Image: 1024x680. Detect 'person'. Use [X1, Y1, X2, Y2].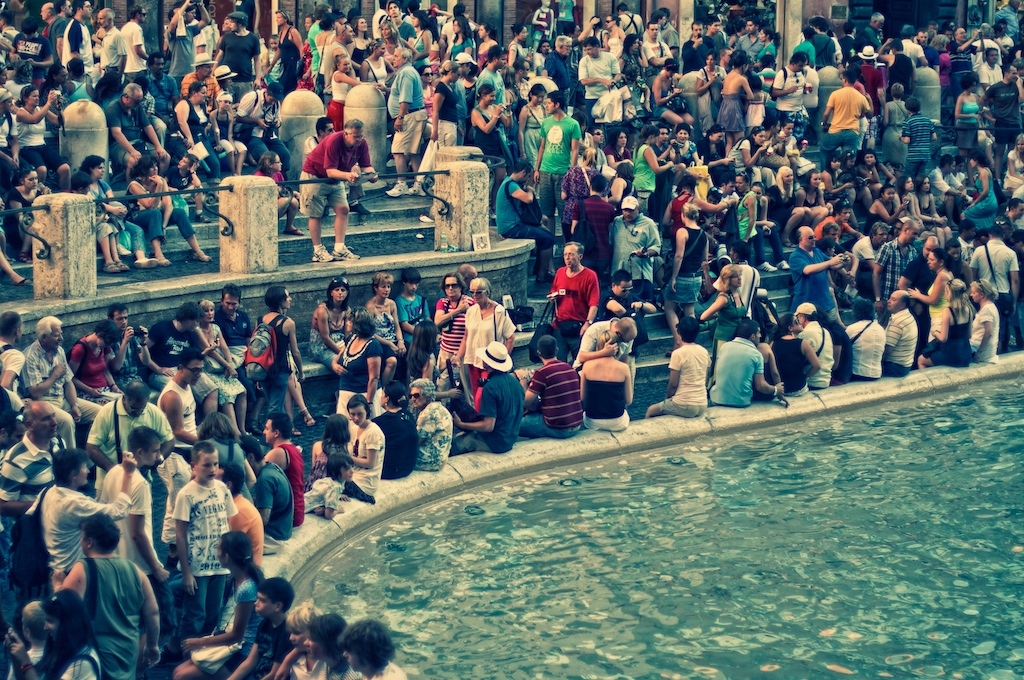
[950, 73, 978, 152].
